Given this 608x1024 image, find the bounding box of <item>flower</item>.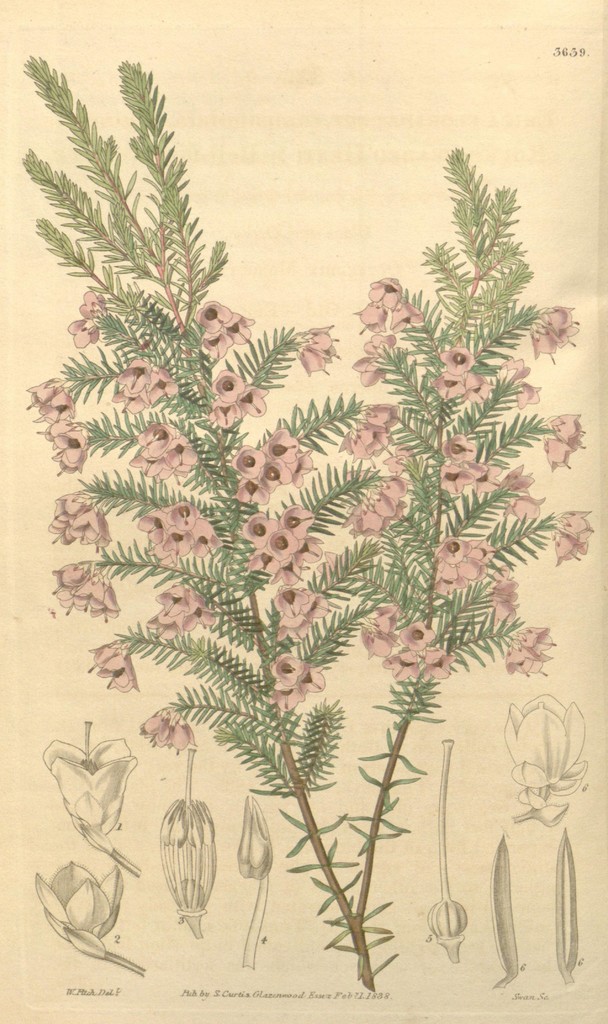
134,502,220,556.
